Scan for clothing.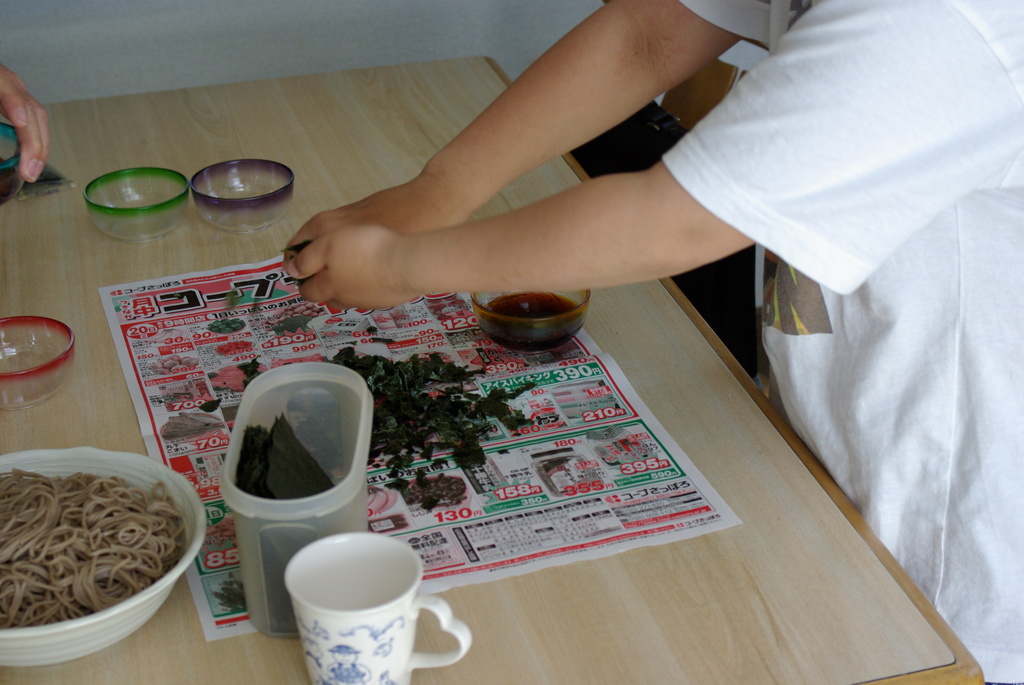
Scan result: [left=636, top=0, right=1023, bottom=359].
